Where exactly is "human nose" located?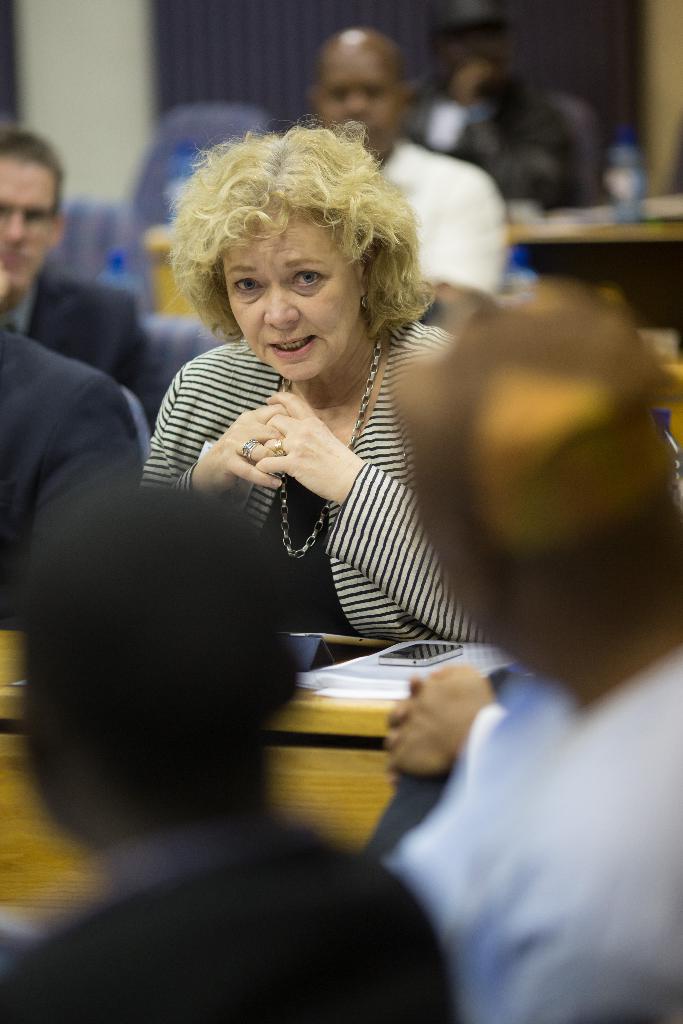
Its bounding box is (267, 280, 299, 330).
